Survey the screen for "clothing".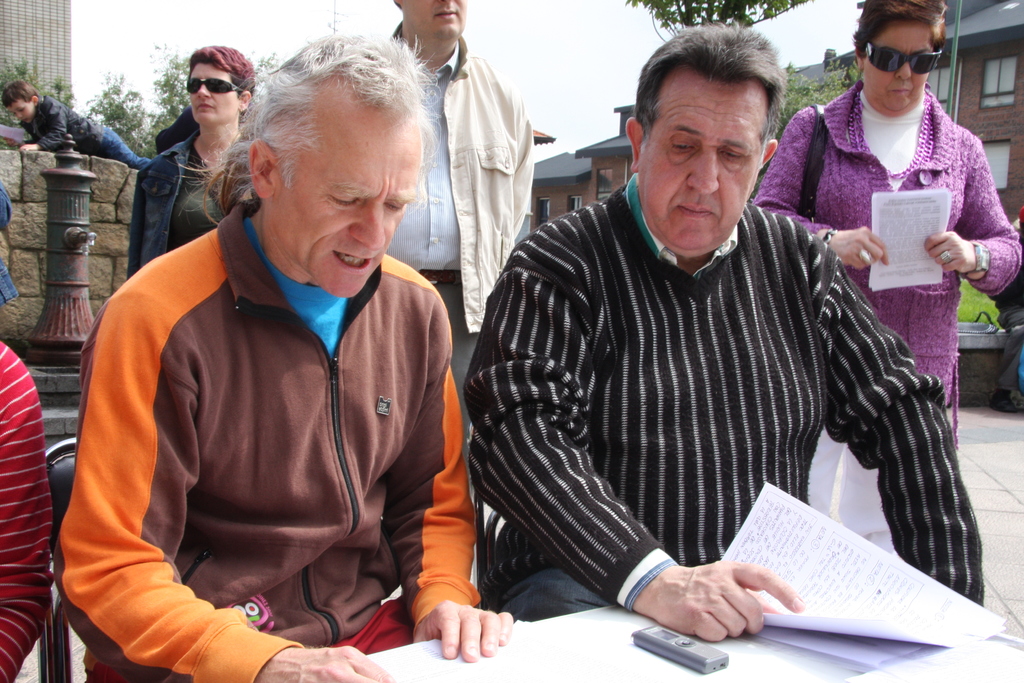
Survey found: locate(732, 74, 1023, 456).
